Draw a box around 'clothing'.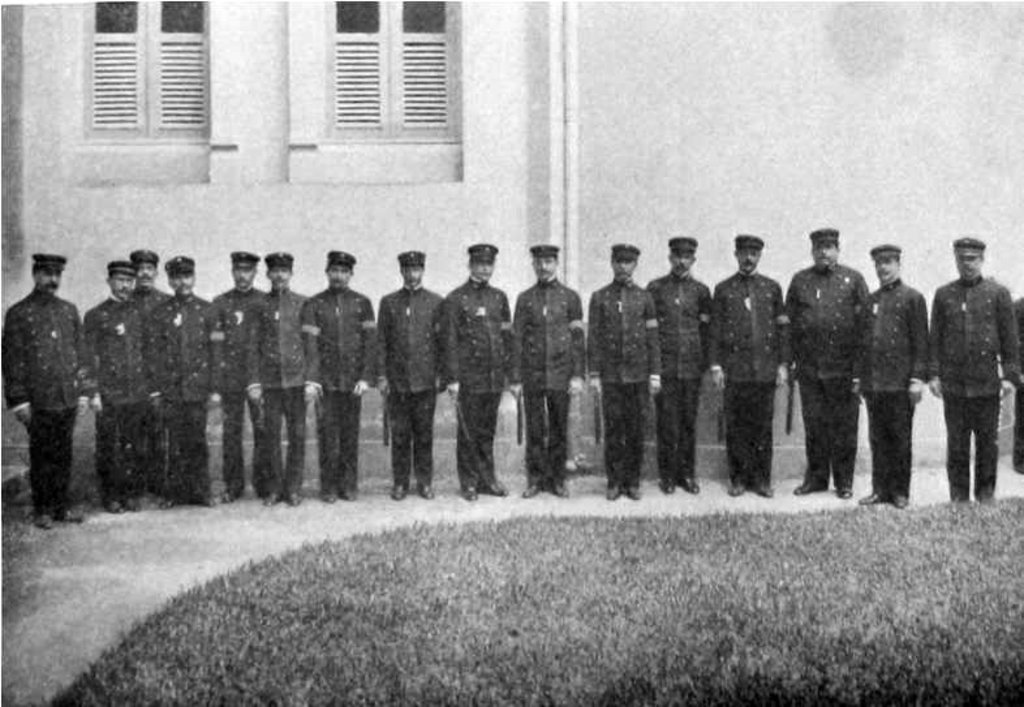
l=591, t=281, r=667, b=488.
